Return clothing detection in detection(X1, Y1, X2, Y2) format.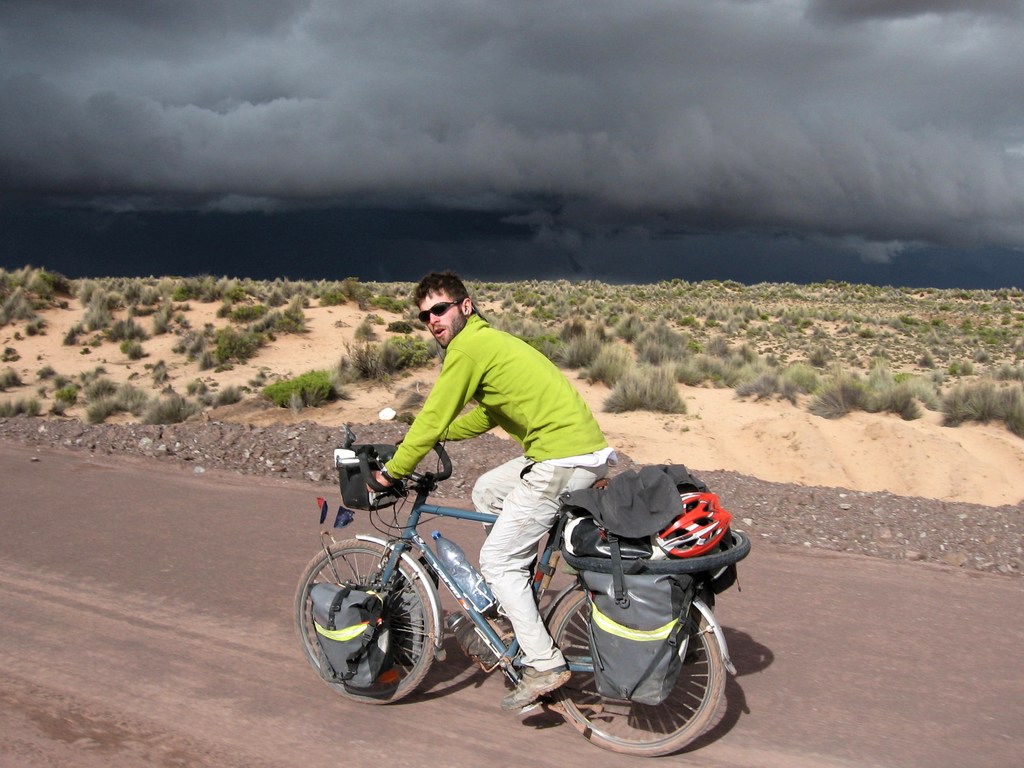
detection(379, 312, 617, 670).
